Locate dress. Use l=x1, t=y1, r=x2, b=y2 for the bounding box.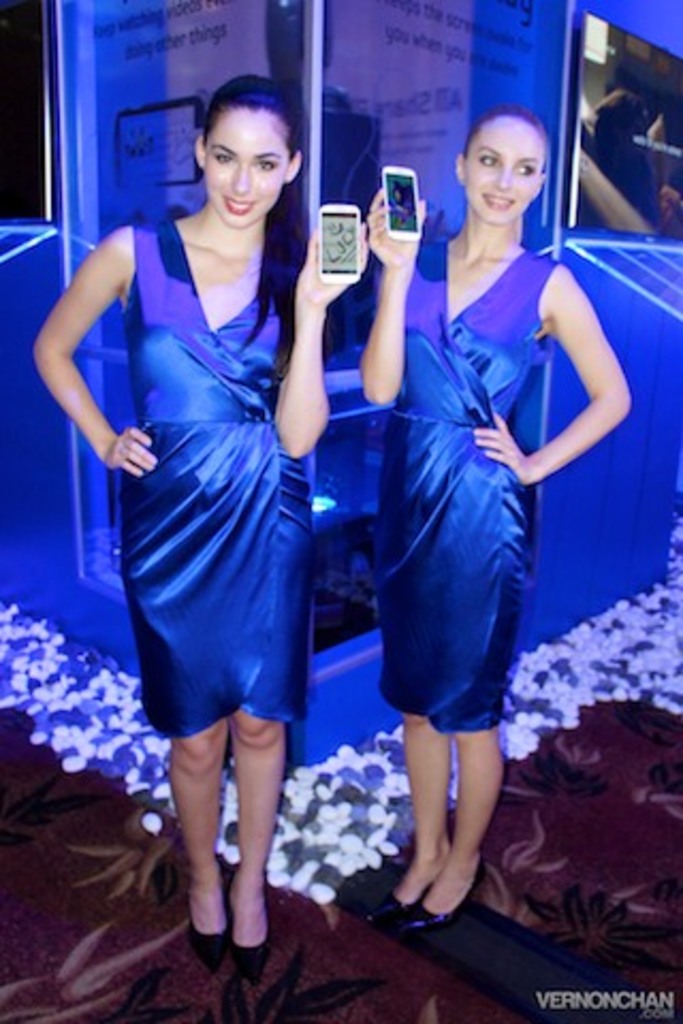
l=369, t=237, r=563, b=732.
